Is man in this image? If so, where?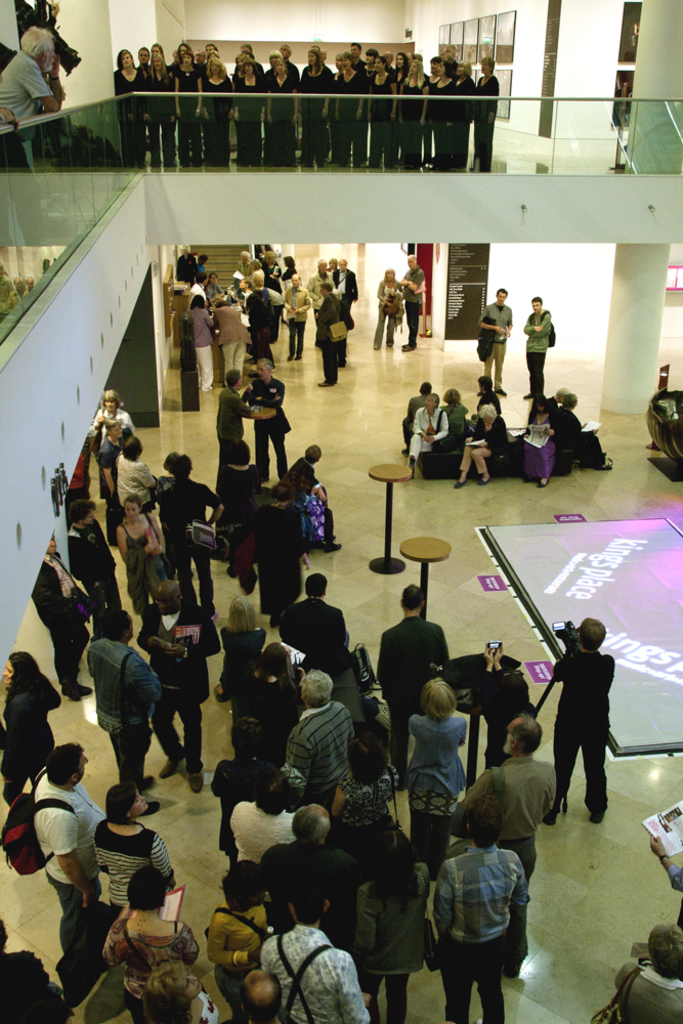
Yes, at bbox=[244, 355, 287, 480].
